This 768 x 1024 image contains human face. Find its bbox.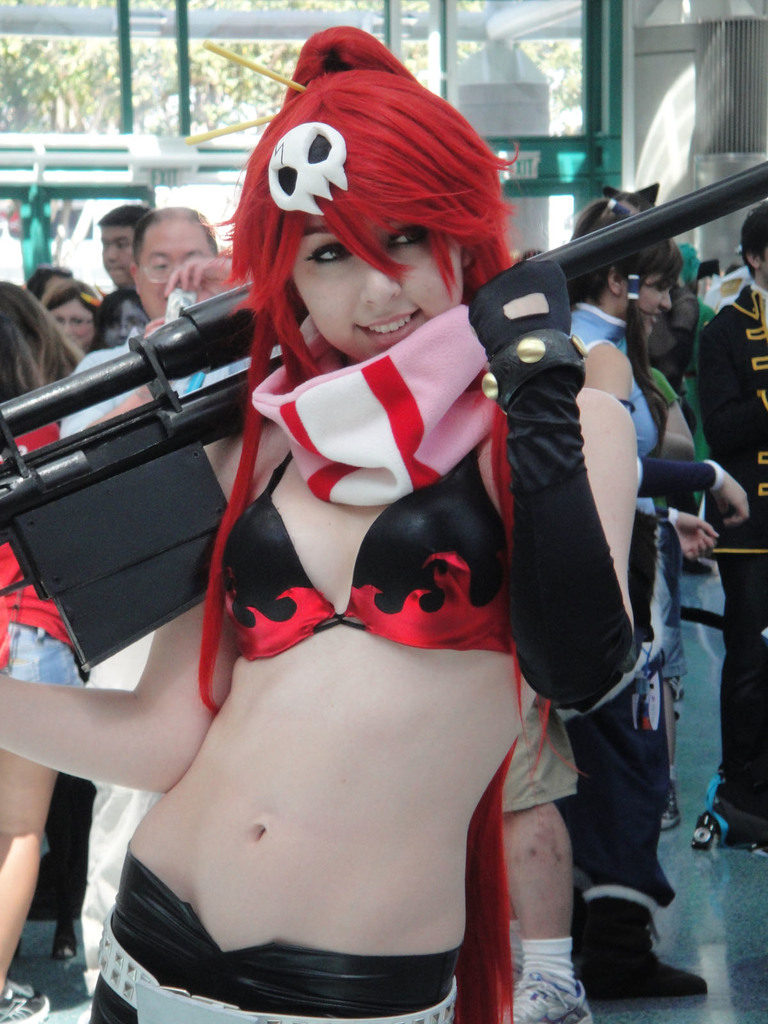
box(105, 303, 143, 349).
